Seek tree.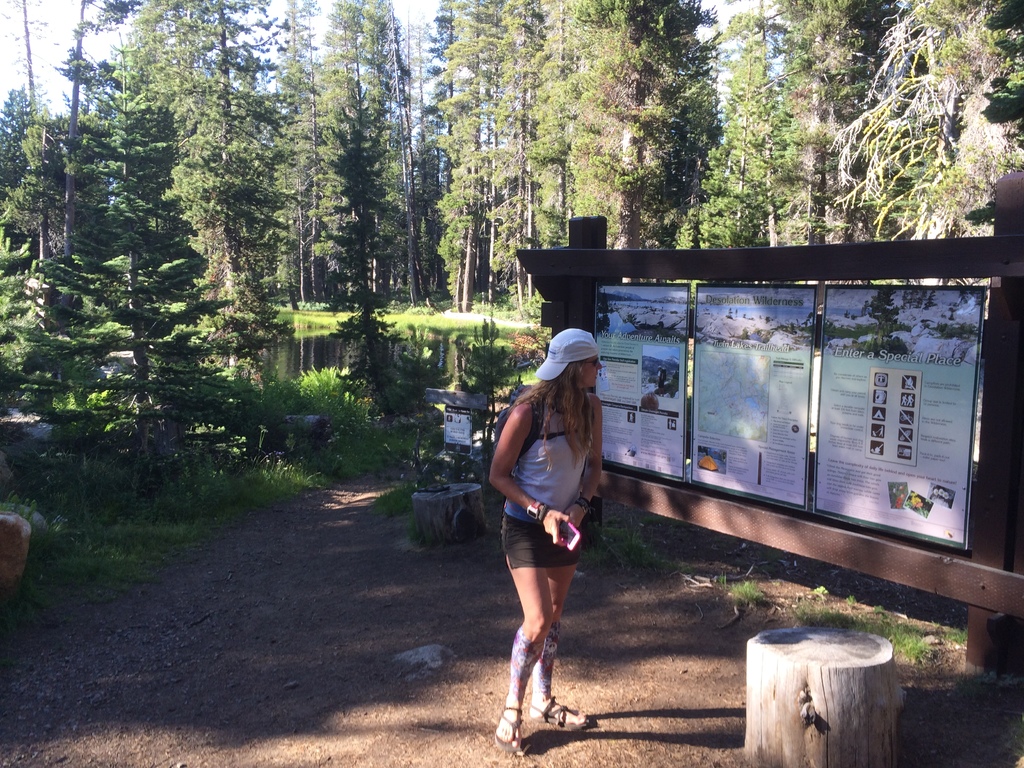
x1=300 y1=36 x2=424 y2=435.
